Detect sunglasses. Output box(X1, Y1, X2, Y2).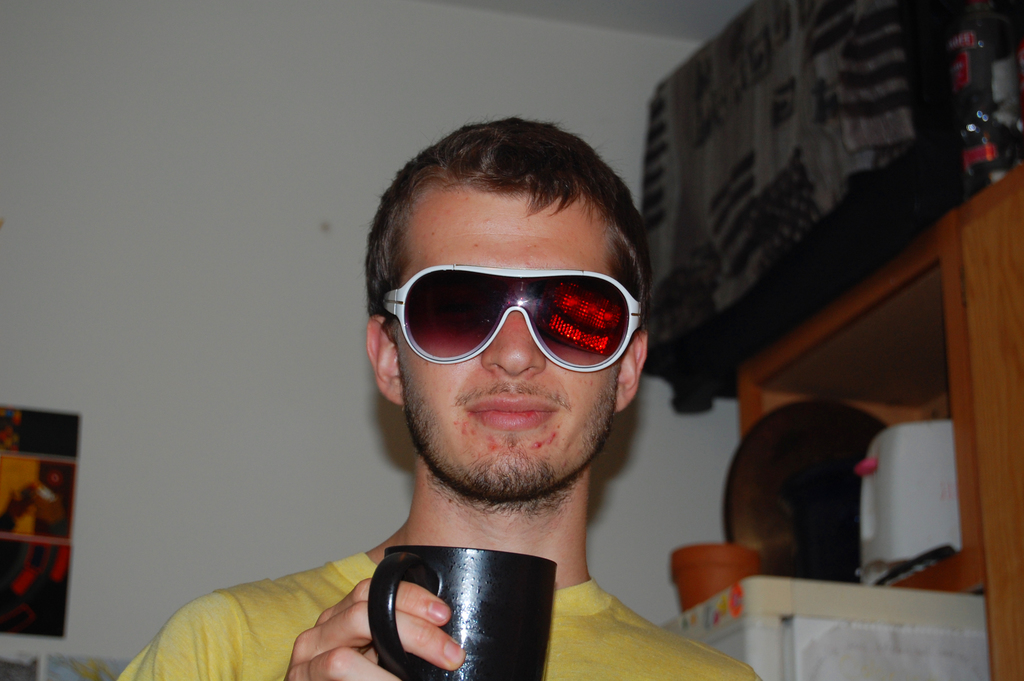
box(376, 265, 645, 375).
